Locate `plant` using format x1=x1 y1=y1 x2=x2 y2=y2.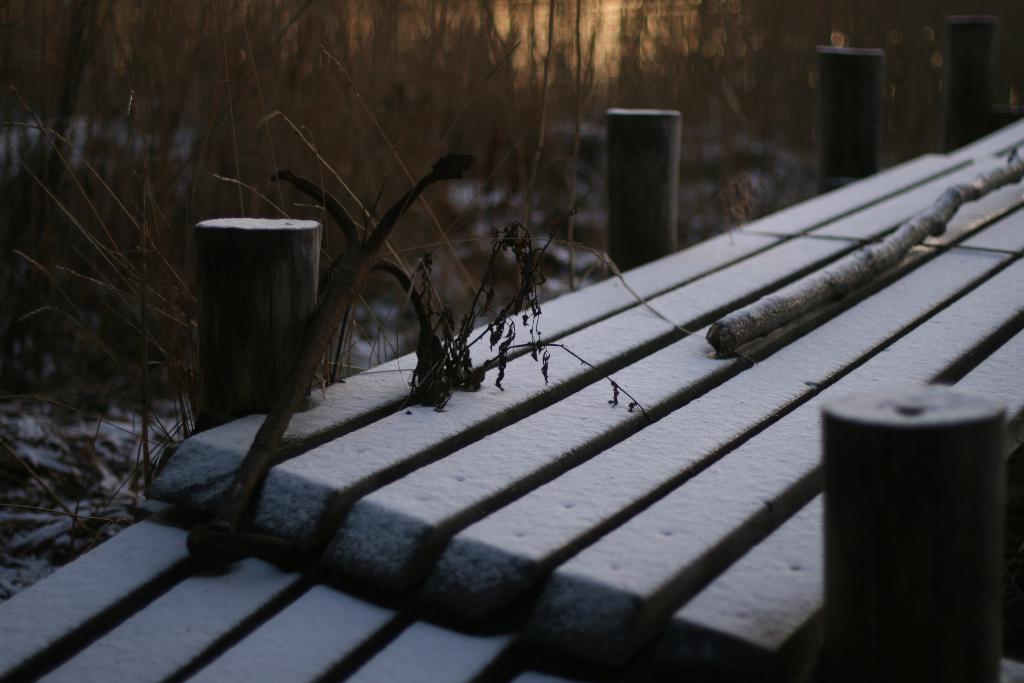
x1=0 y1=0 x2=1023 y2=604.
